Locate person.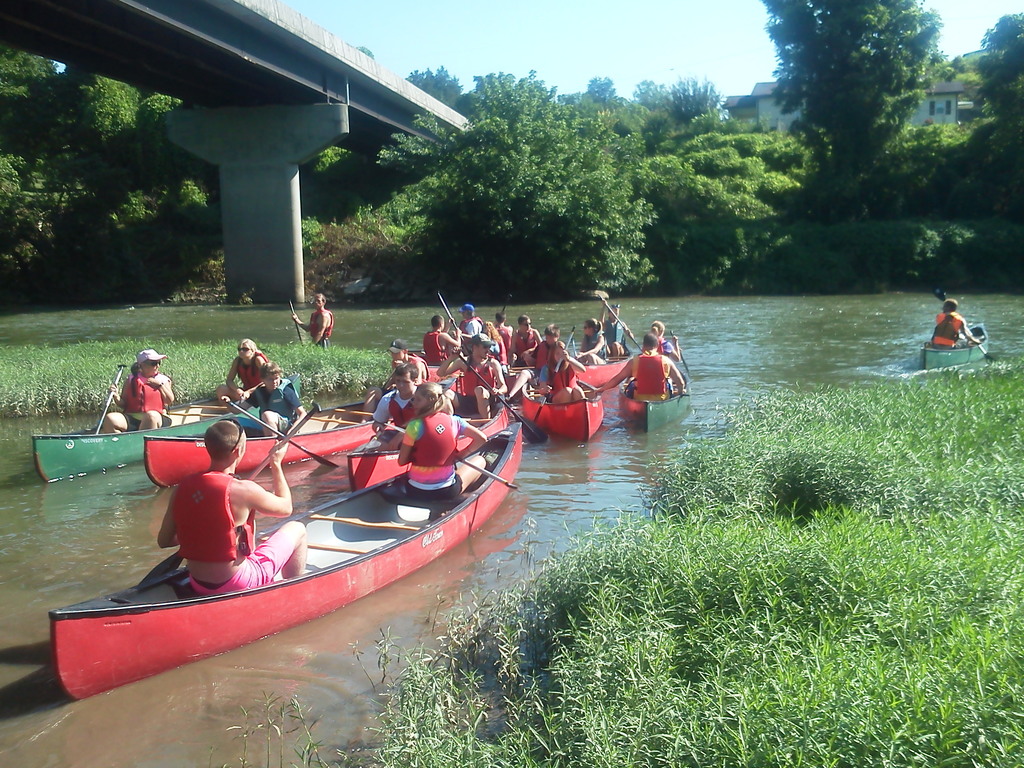
Bounding box: (537,341,588,401).
